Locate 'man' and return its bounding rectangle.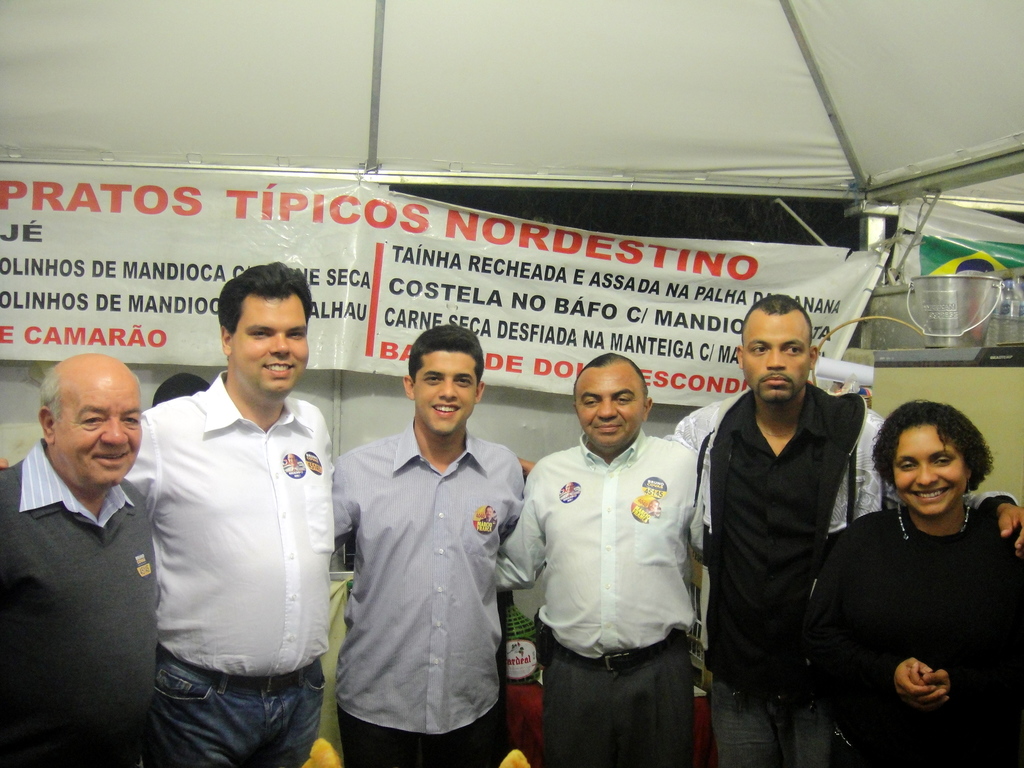
<bbox>515, 294, 1023, 767</bbox>.
